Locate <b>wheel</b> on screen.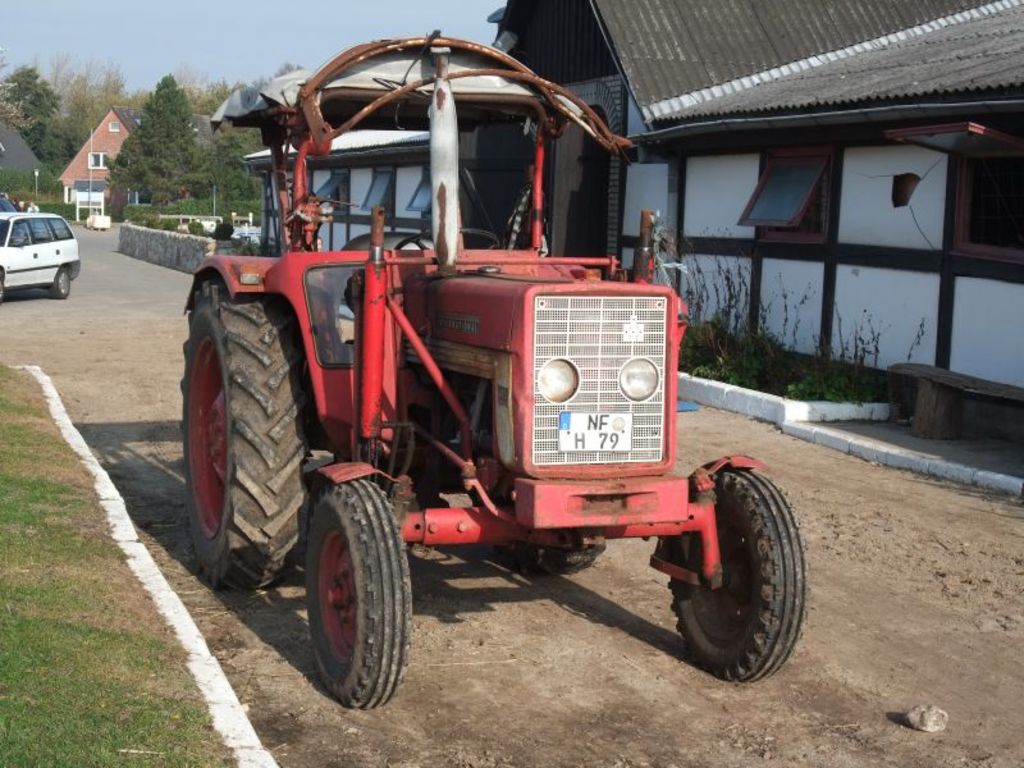
On screen at 398:224:503:253.
